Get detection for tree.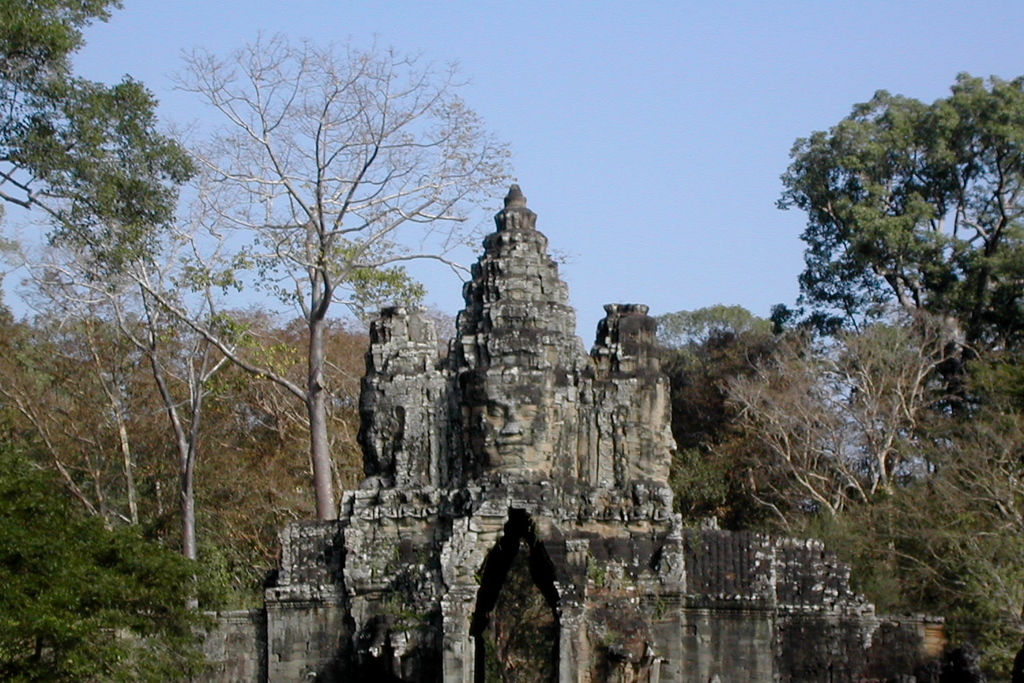
Detection: region(851, 229, 1023, 457).
